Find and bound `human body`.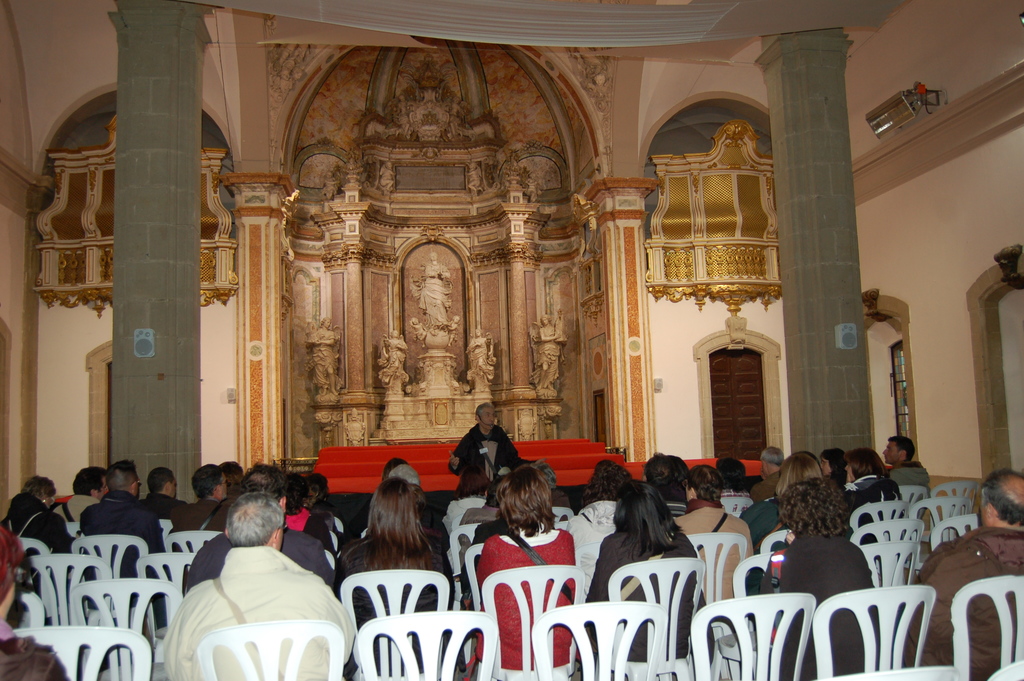
Bound: (744,443,792,514).
